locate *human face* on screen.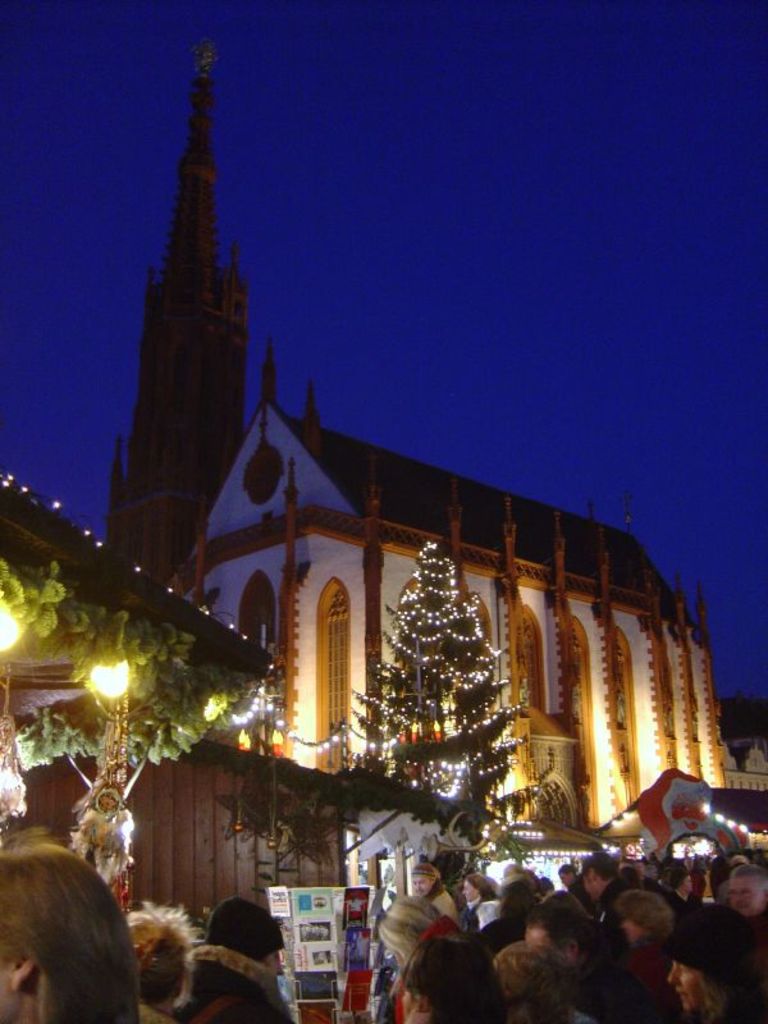
On screen at x1=730 y1=876 x2=759 y2=916.
